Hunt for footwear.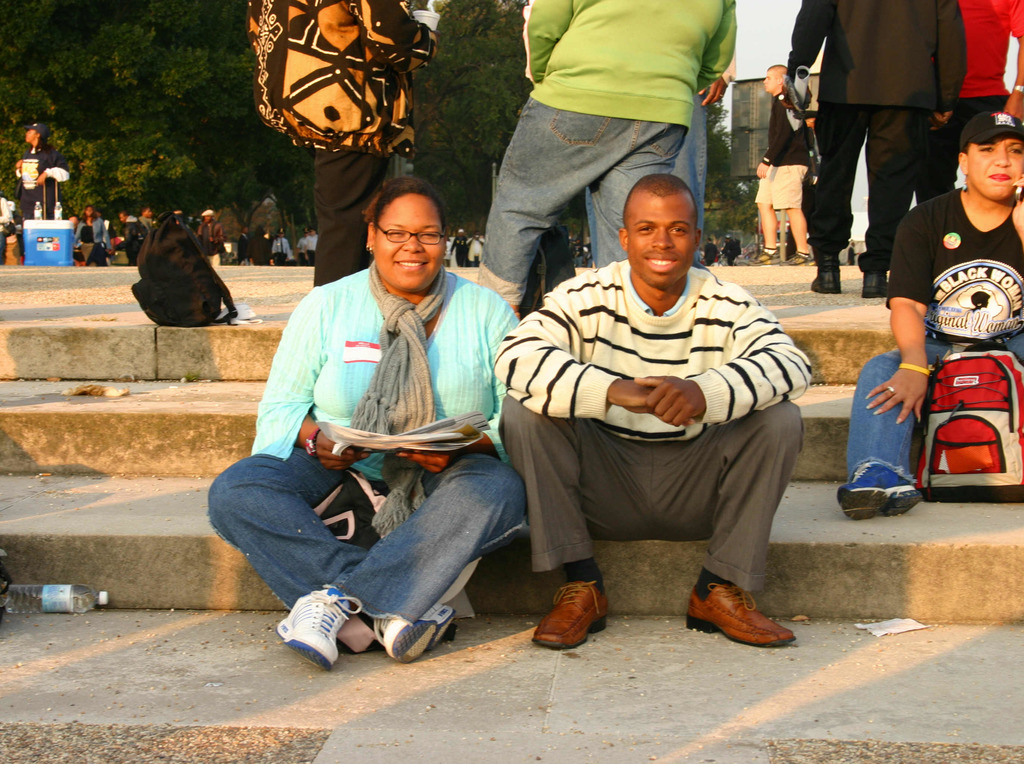
Hunted down at bbox=[813, 272, 839, 294].
